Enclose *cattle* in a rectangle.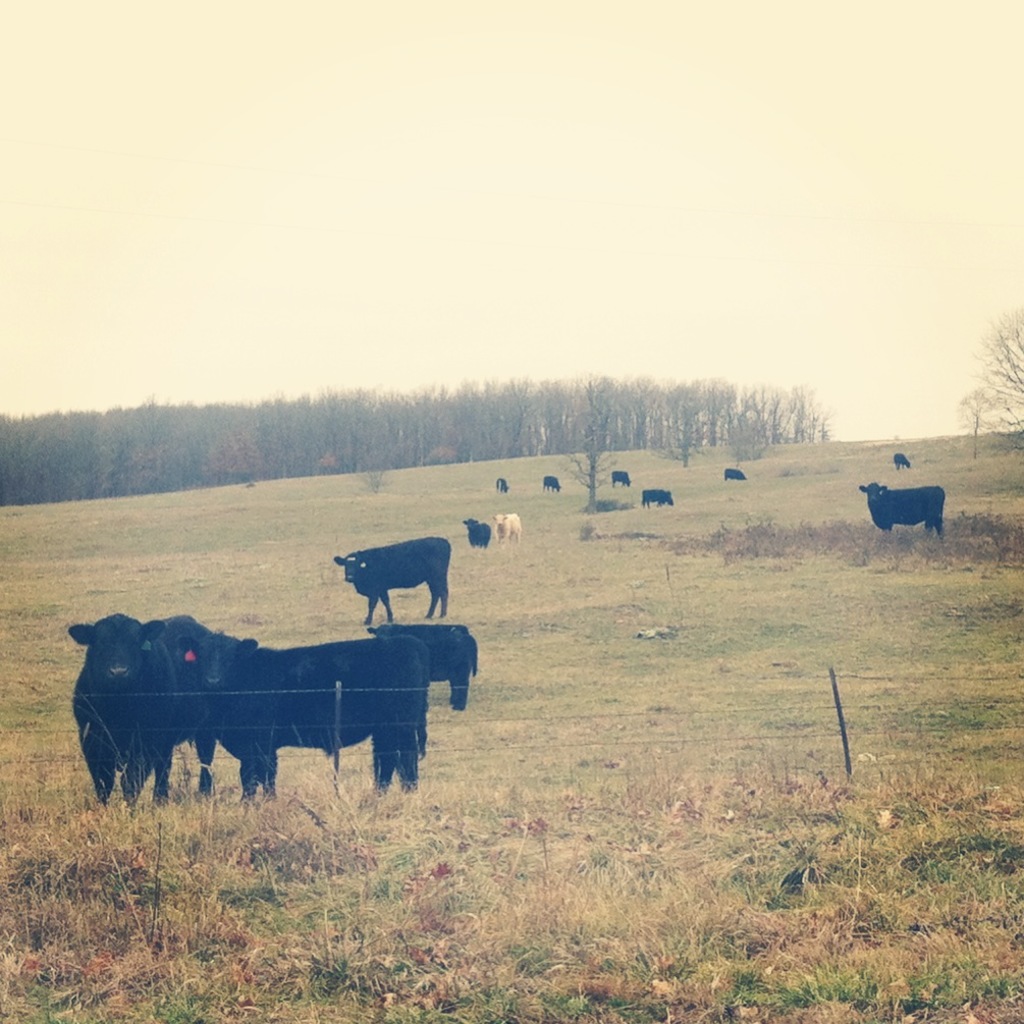
bbox(892, 450, 913, 468).
